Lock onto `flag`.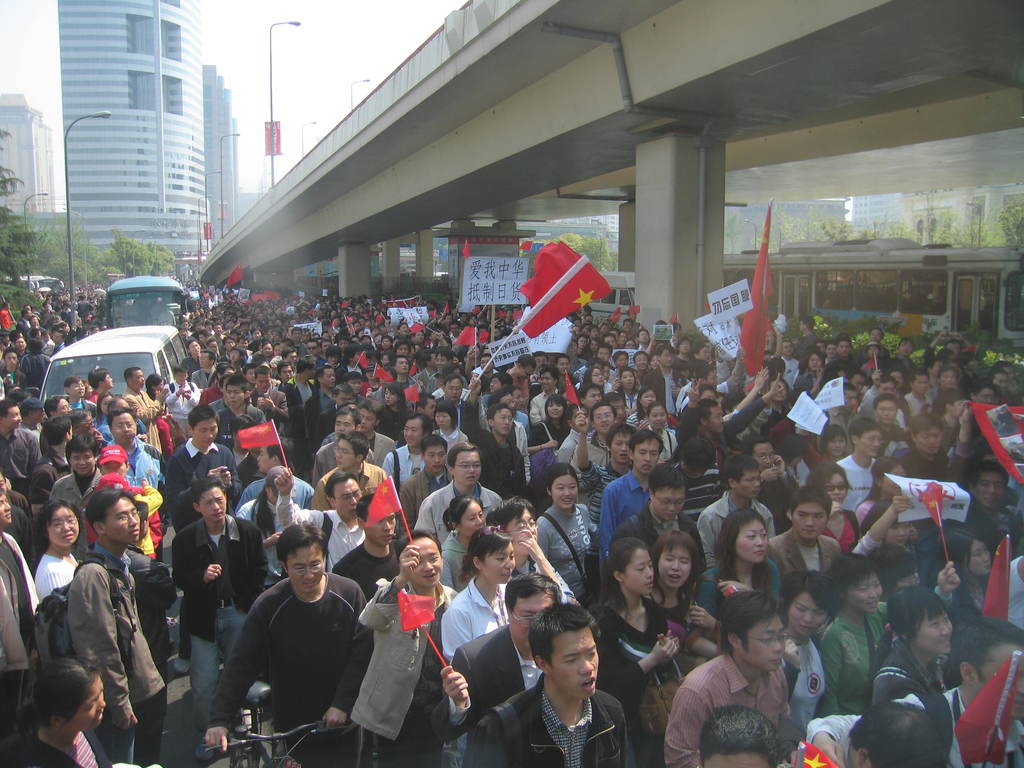
Locked: [left=0, top=302, right=11, bottom=335].
